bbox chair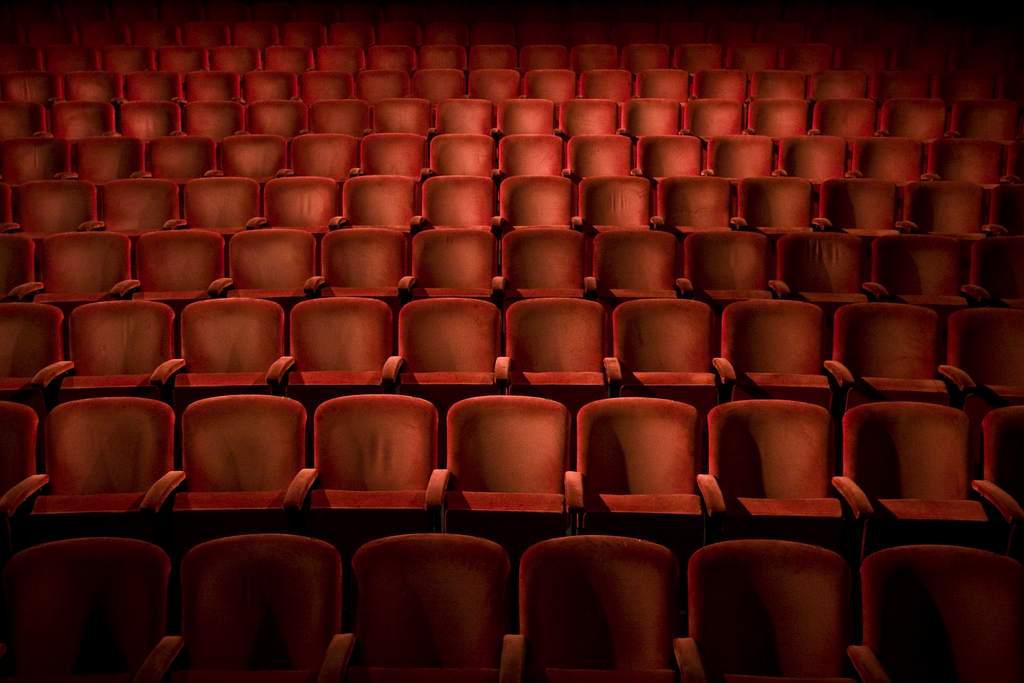
{"x1": 989, "y1": 182, "x2": 1023, "y2": 242}
